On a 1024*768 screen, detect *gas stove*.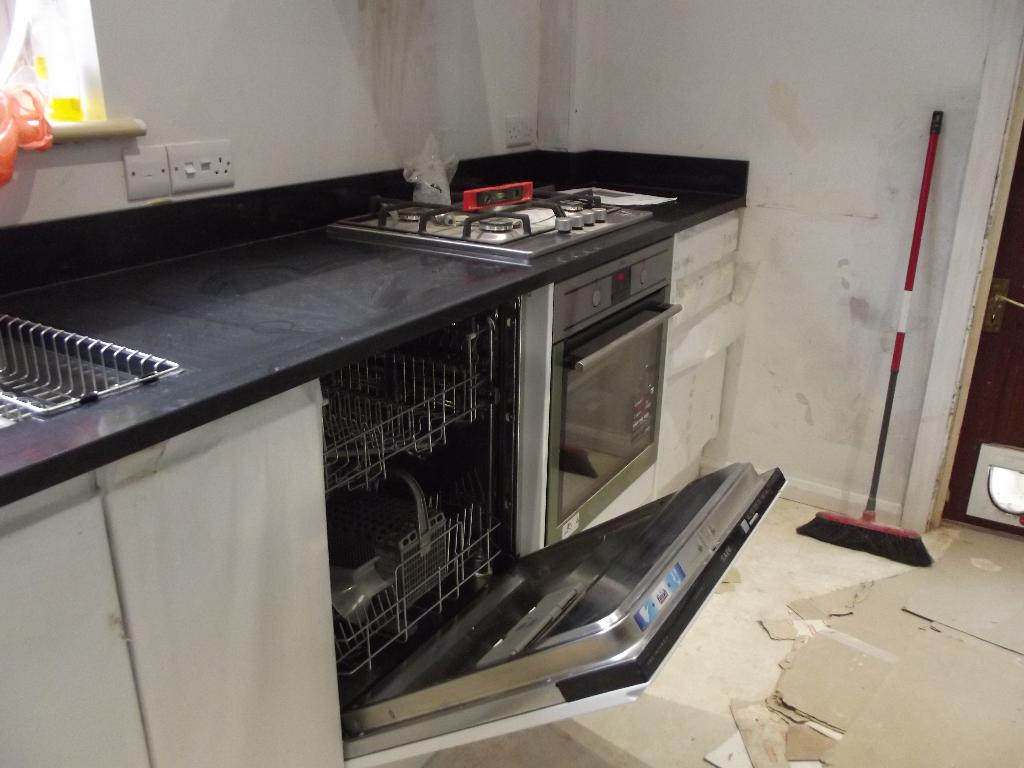
l=326, t=172, r=657, b=264.
